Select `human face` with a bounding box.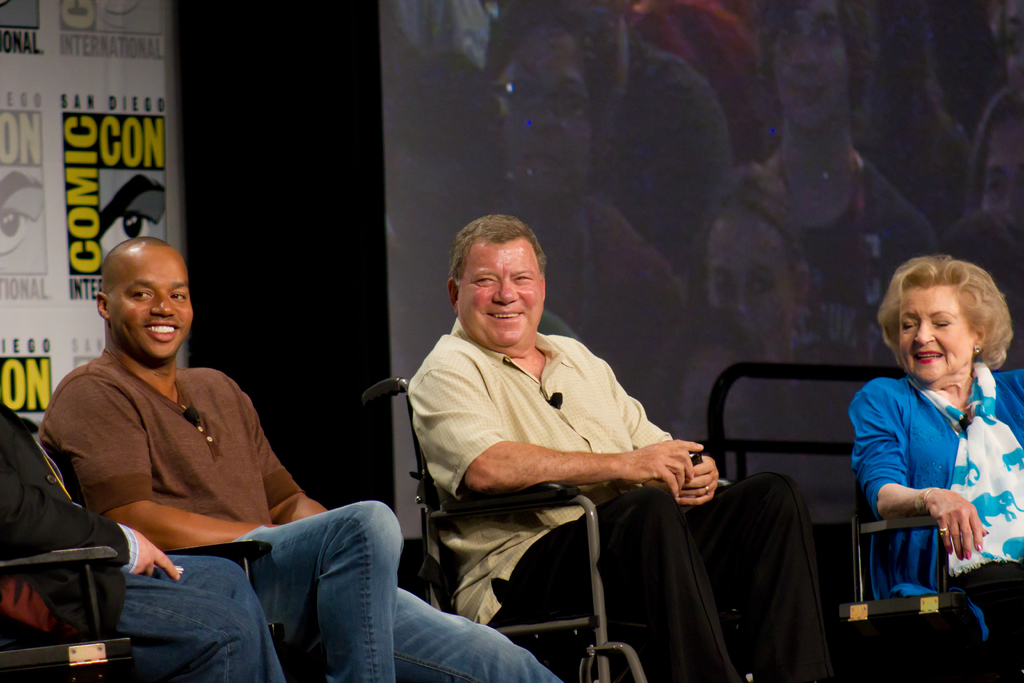
pyautogui.locateOnScreen(707, 210, 791, 341).
